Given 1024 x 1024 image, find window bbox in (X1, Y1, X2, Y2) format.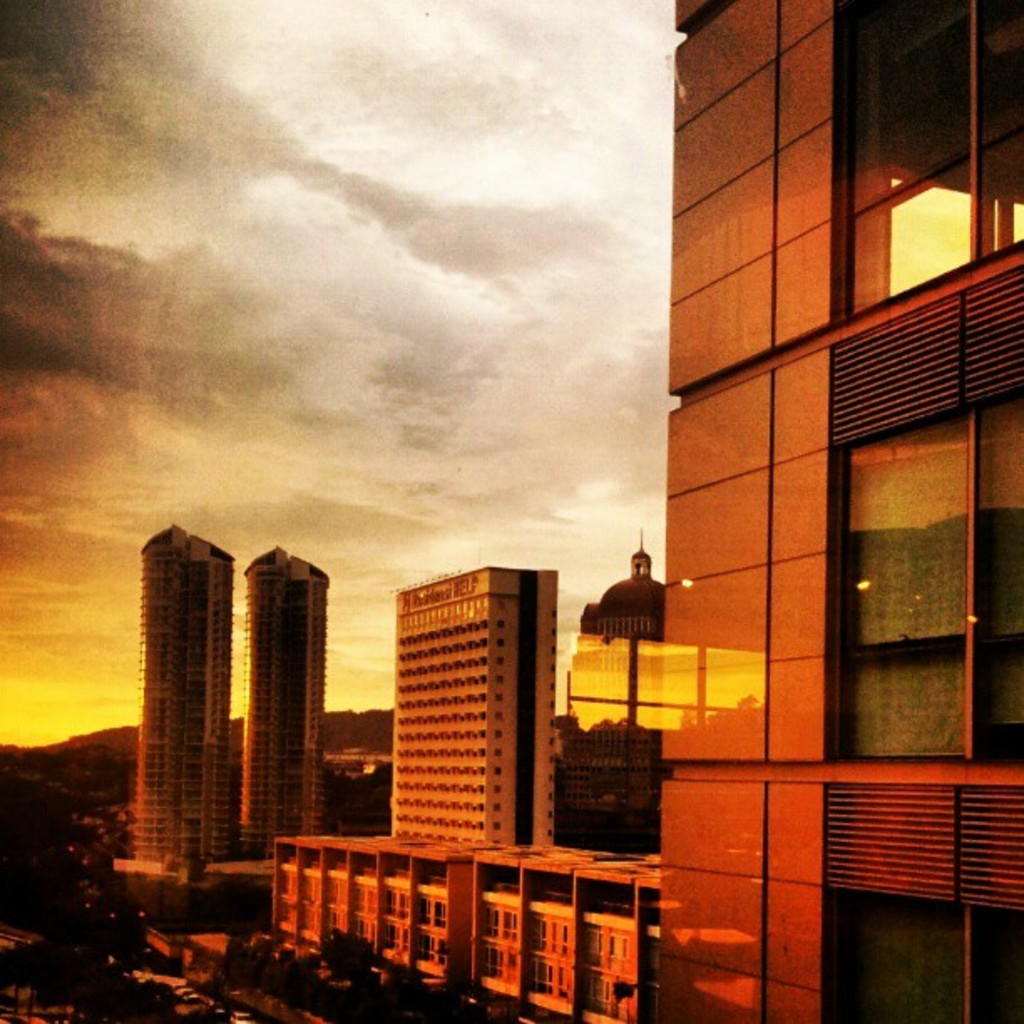
(825, 771, 1022, 1022).
